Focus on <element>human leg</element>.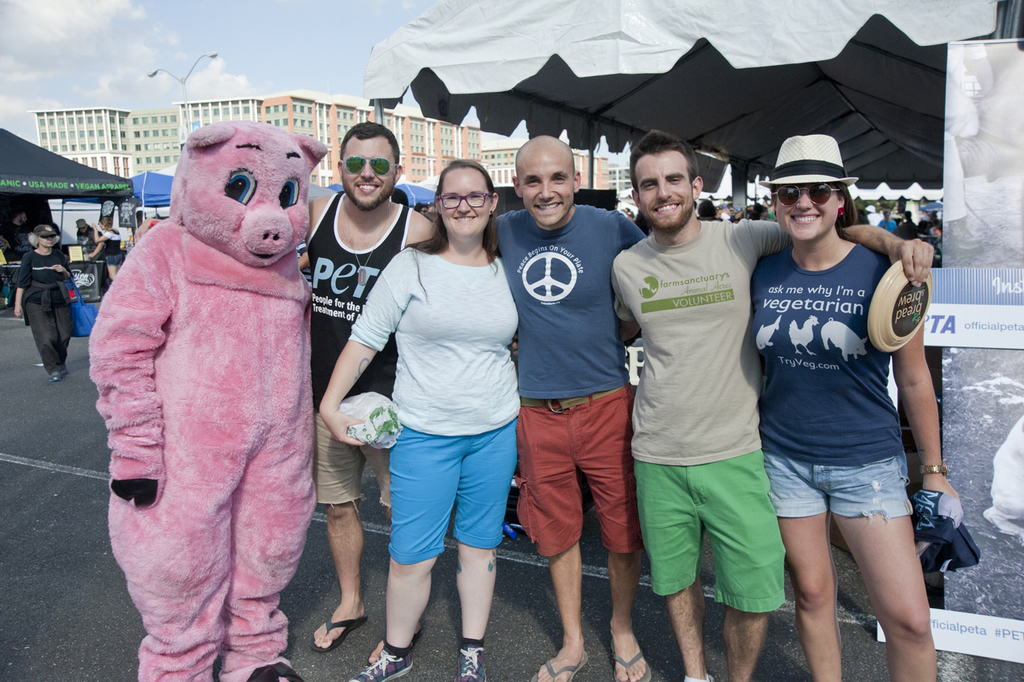
Focused at [left=51, top=298, right=79, bottom=355].
